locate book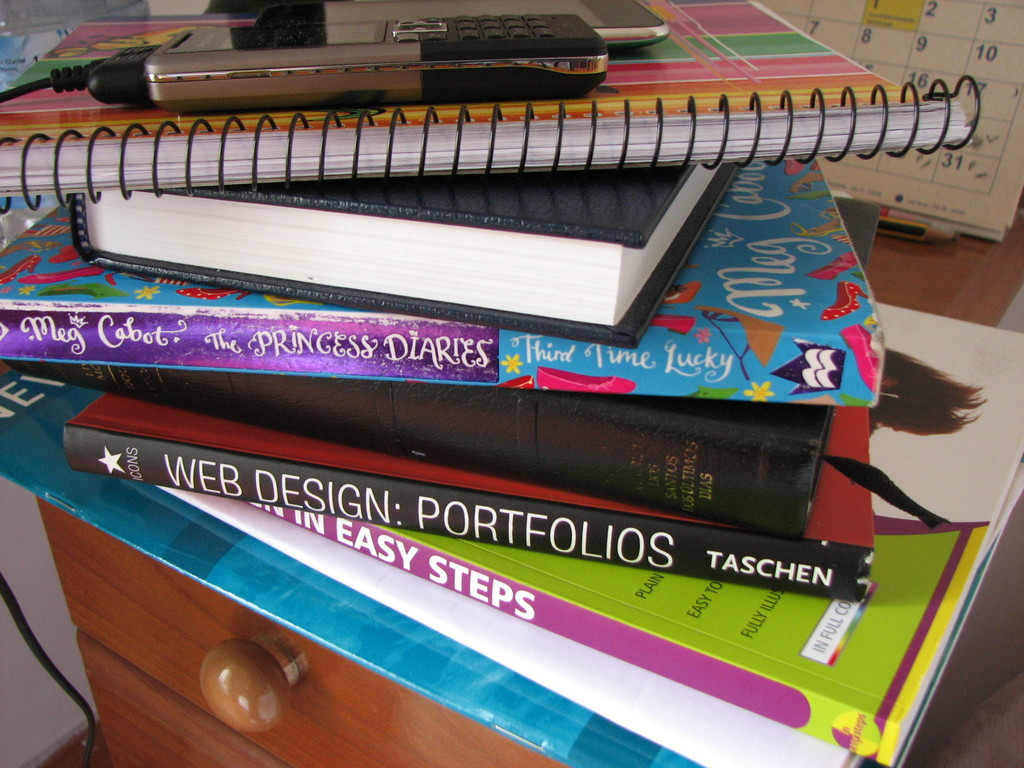
Rect(0, 153, 886, 407)
